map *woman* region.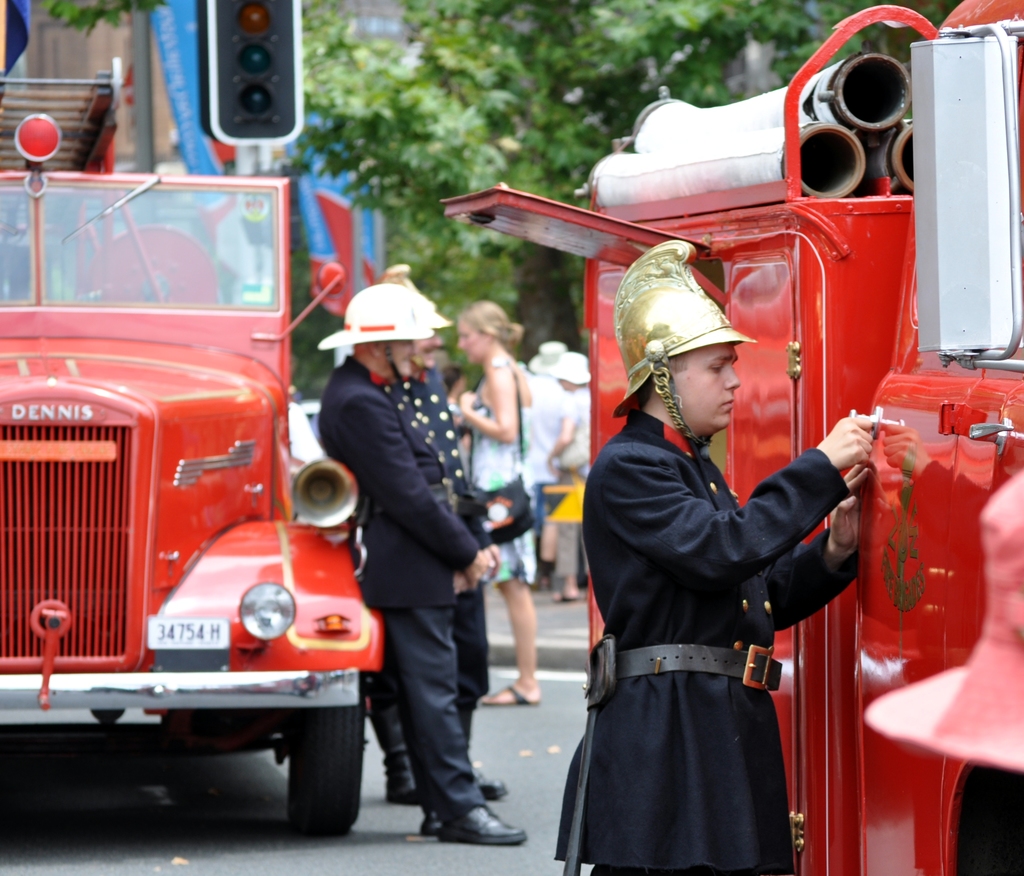
Mapped to BBox(442, 302, 525, 704).
